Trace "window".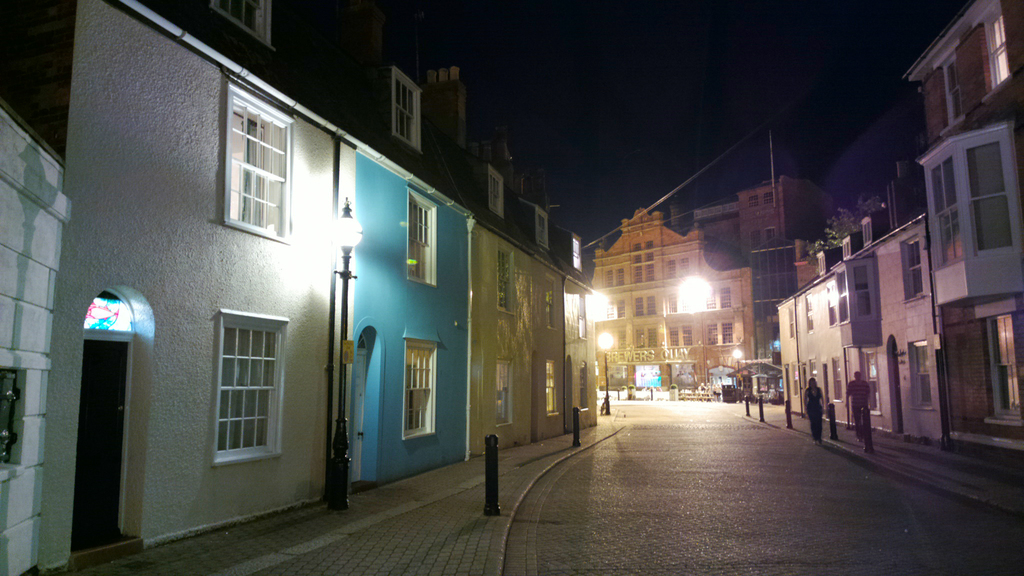
Traced to select_region(789, 307, 793, 335).
